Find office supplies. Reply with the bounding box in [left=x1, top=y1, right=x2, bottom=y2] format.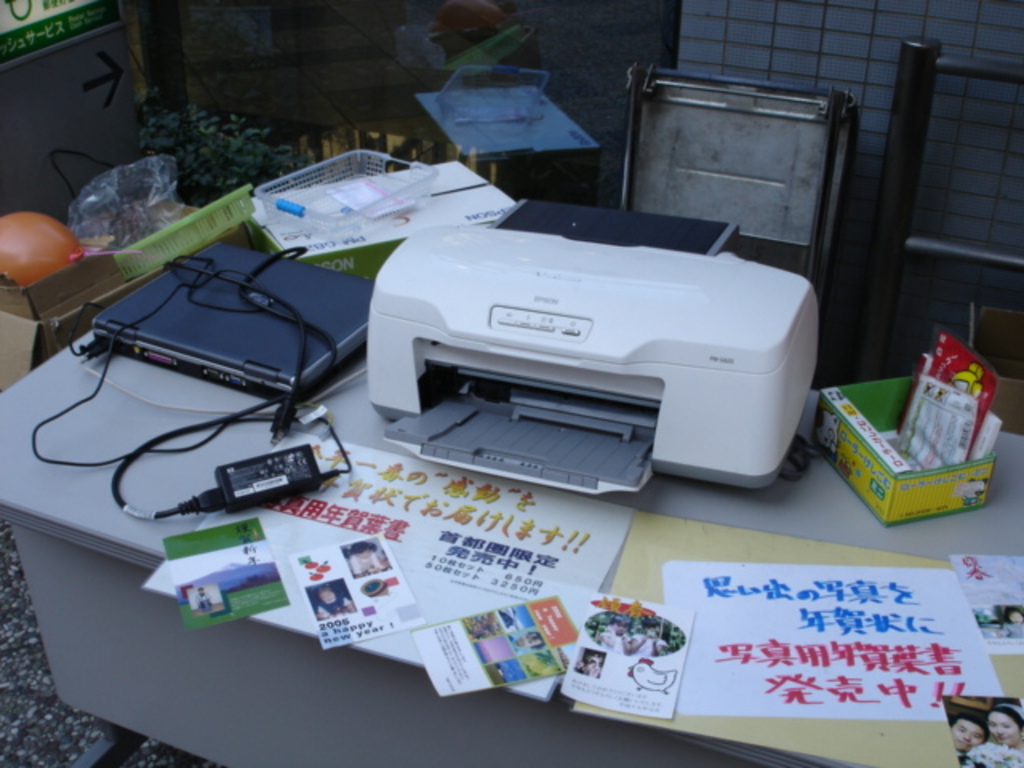
[left=126, top=221, right=256, bottom=278].
